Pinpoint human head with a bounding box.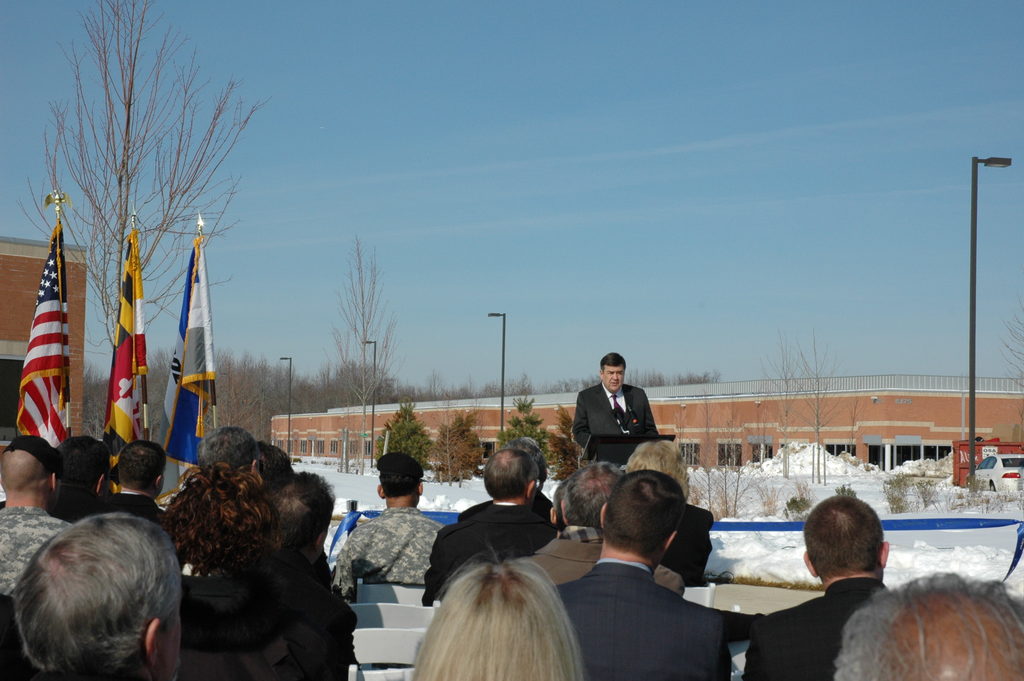
bbox=[598, 470, 688, 577].
